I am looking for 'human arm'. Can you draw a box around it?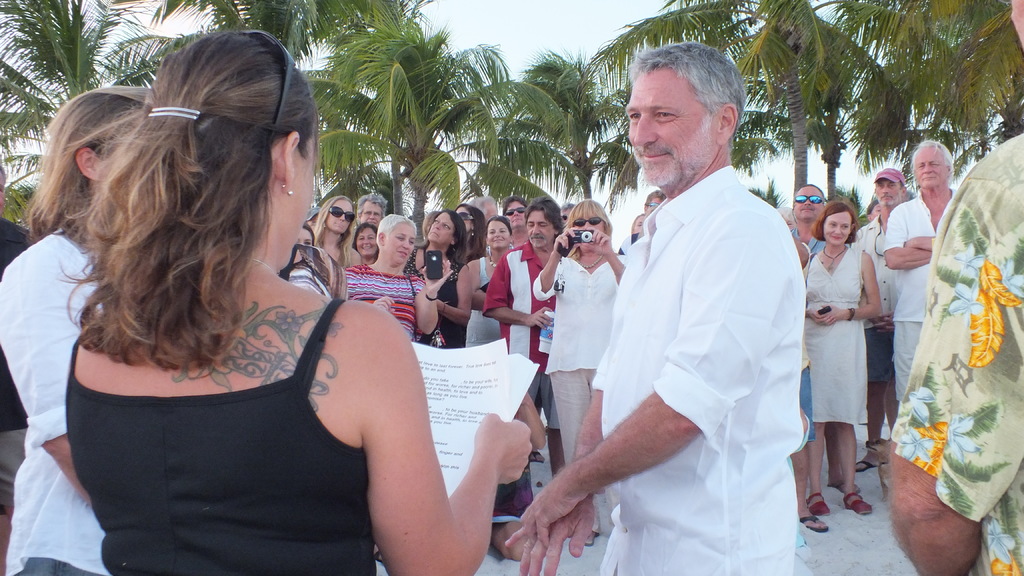
Sure, the bounding box is bbox(338, 327, 503, 561).
